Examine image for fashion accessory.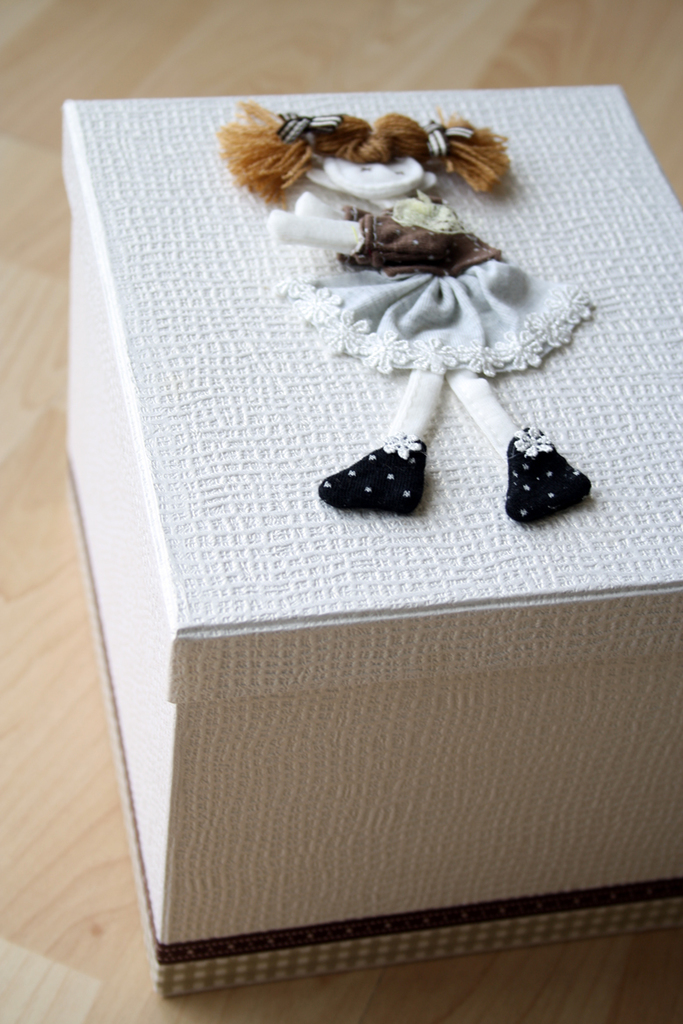
Examination result: select_region(500, 420, 588, 528).
